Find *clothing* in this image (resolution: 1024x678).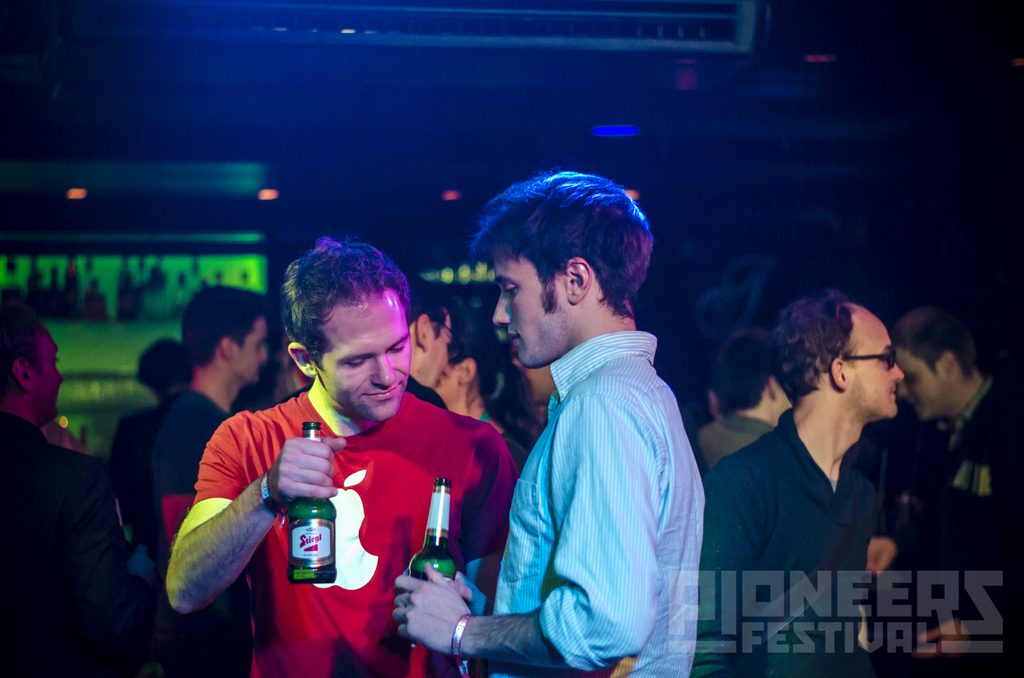
[x1=490, y1=270, x2=720, y2=677].
